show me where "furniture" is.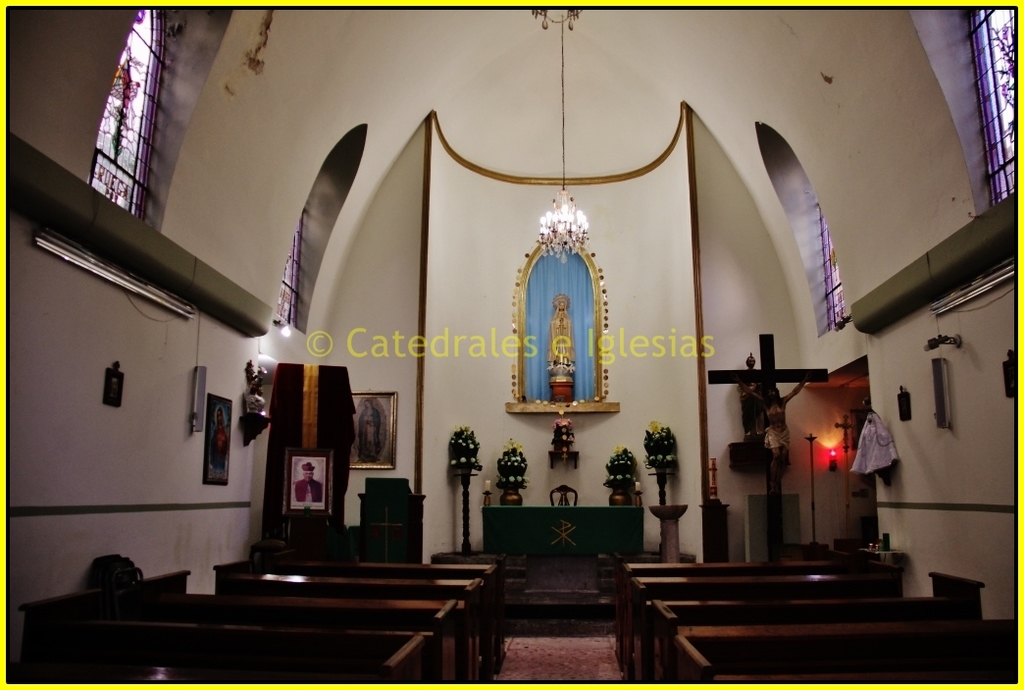
"furniture" is at pyautogui.locateOnScreen(484, 505, 645, 557).
